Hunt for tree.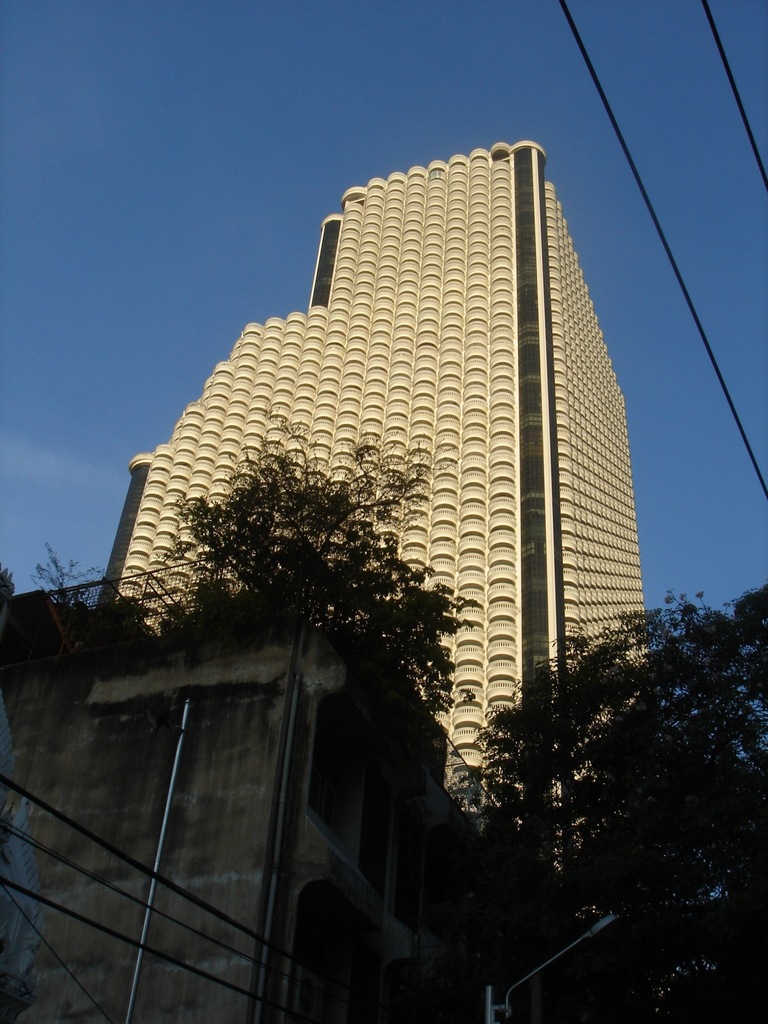
Hunted down at bbox=(179, 412, 458, 708).
